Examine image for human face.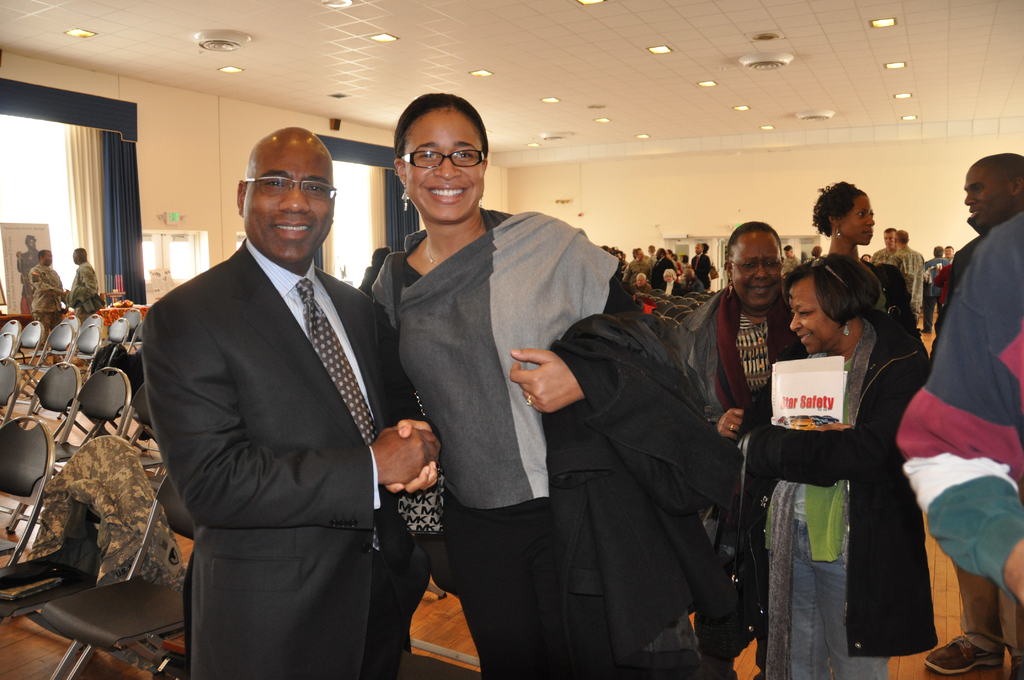
Examination result: [725,233,781,309].
